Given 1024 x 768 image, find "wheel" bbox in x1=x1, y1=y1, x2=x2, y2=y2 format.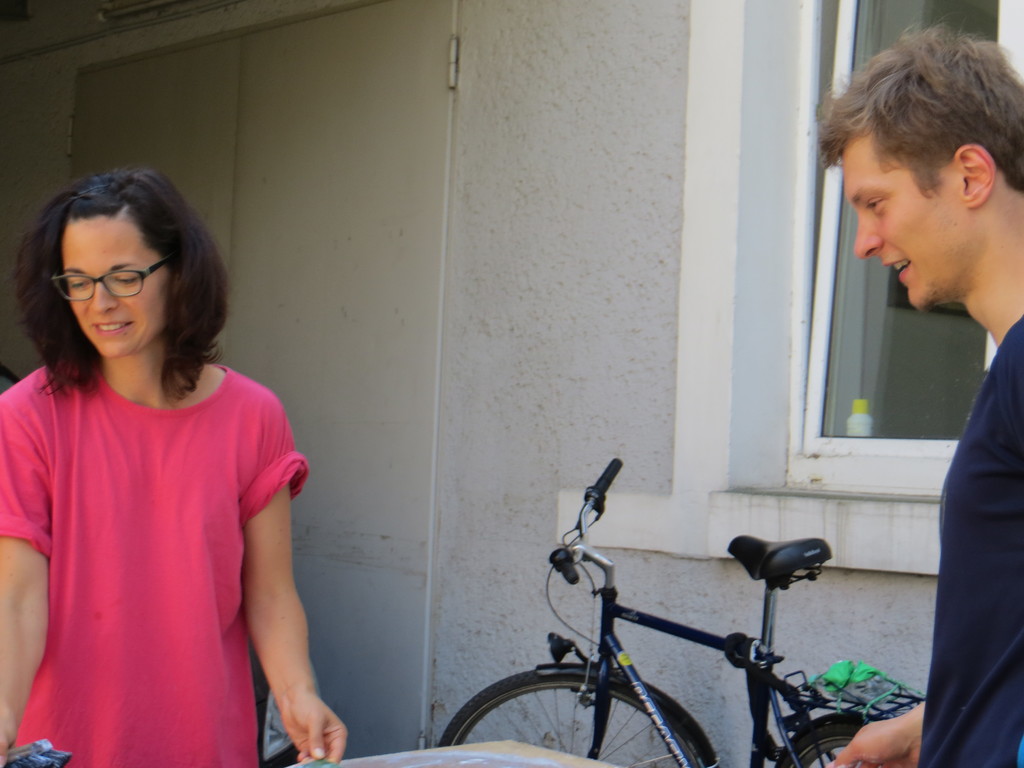
x1=435, y1=669, x2=723, y2=767.
